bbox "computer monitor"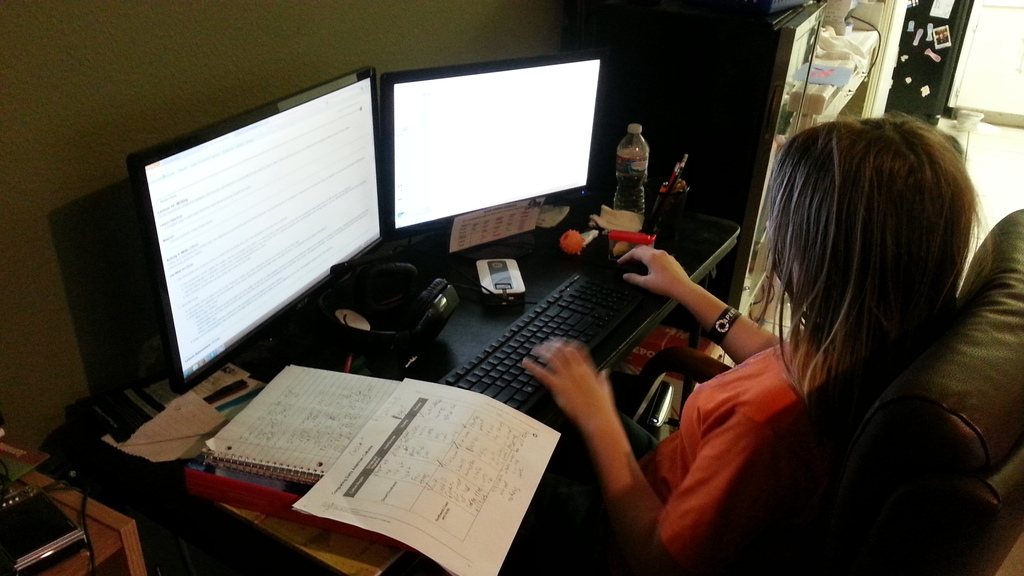
{"x1": 378, "y1": 36, "x2": 623, "y2": 272}
